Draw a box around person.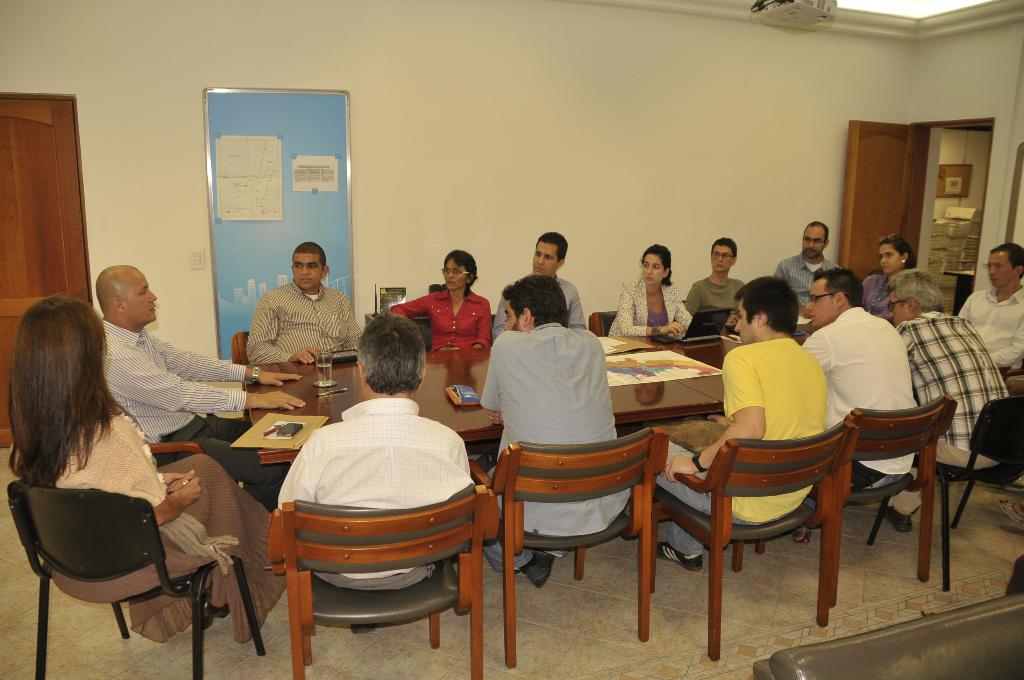
{"x1": 242, "y1": 240, "x2": 372, "y2": 373}.
